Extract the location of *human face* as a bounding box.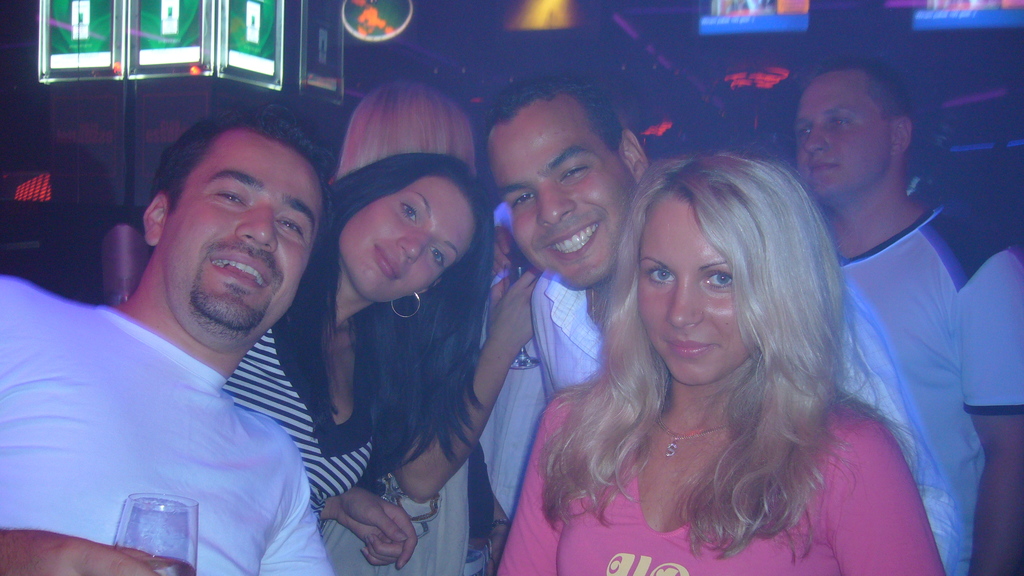
locate(637, 193, 758, 383).
